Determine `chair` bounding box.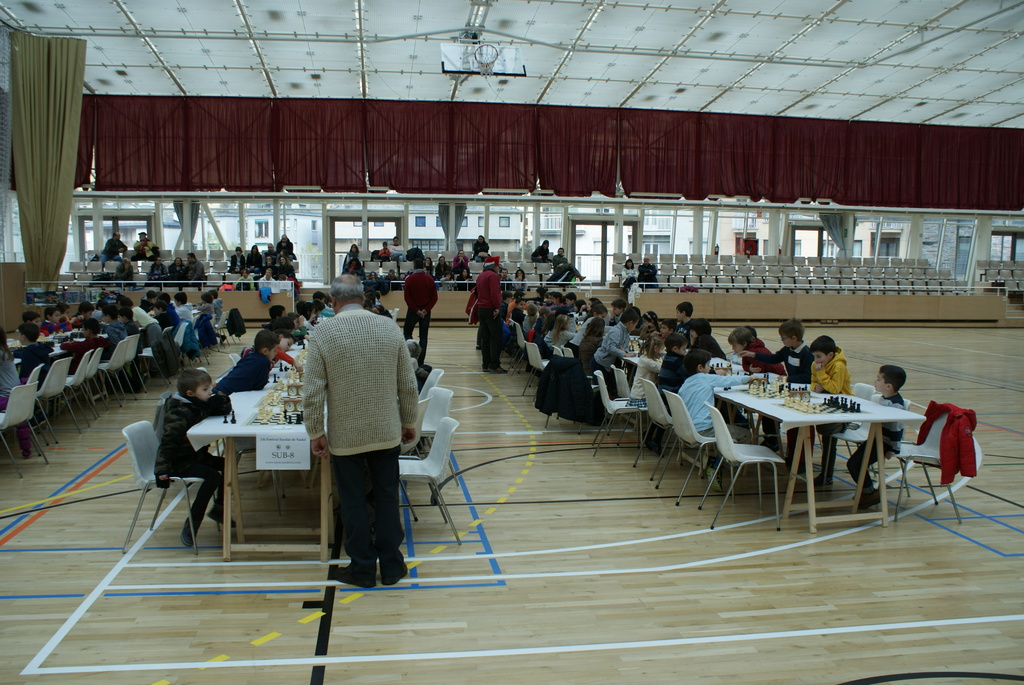
Determined: region(515, 342, 541, 396).
